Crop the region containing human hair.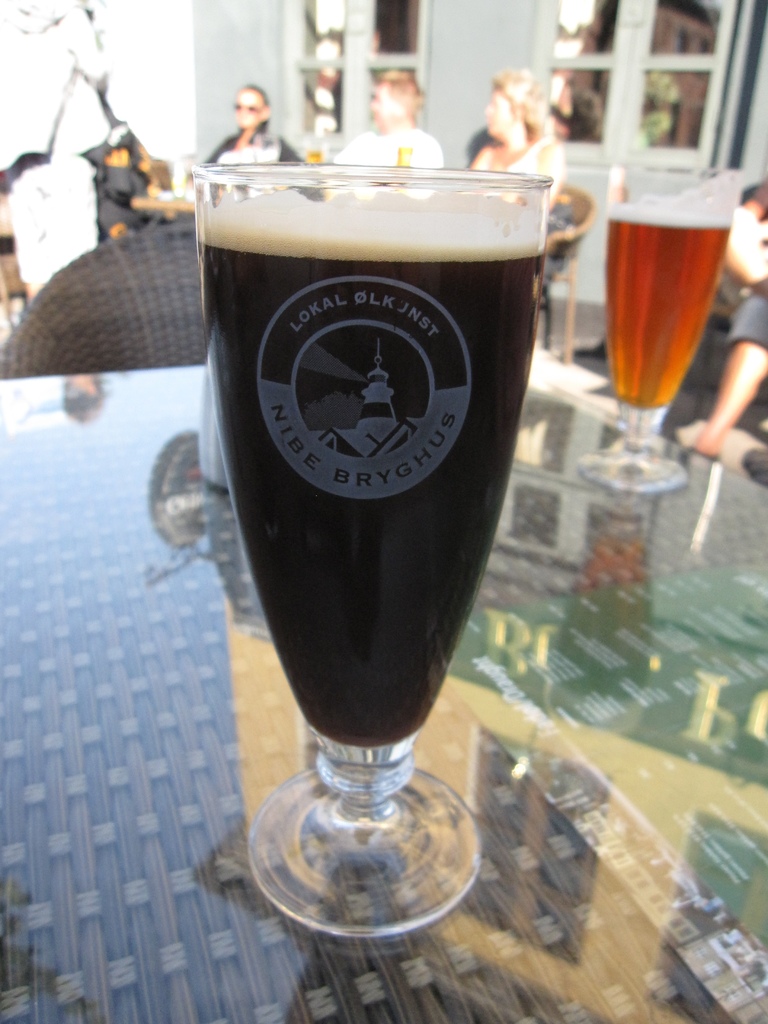
Crop region: bbox=[372, 69, 417, 109].
